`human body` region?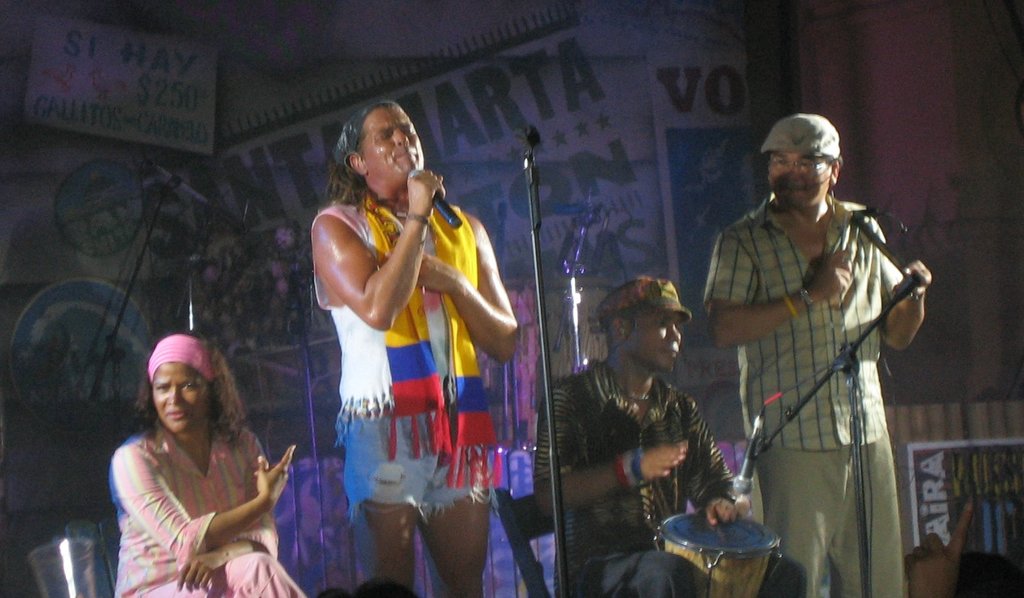
bbox=(103, 416, 319, 597)
